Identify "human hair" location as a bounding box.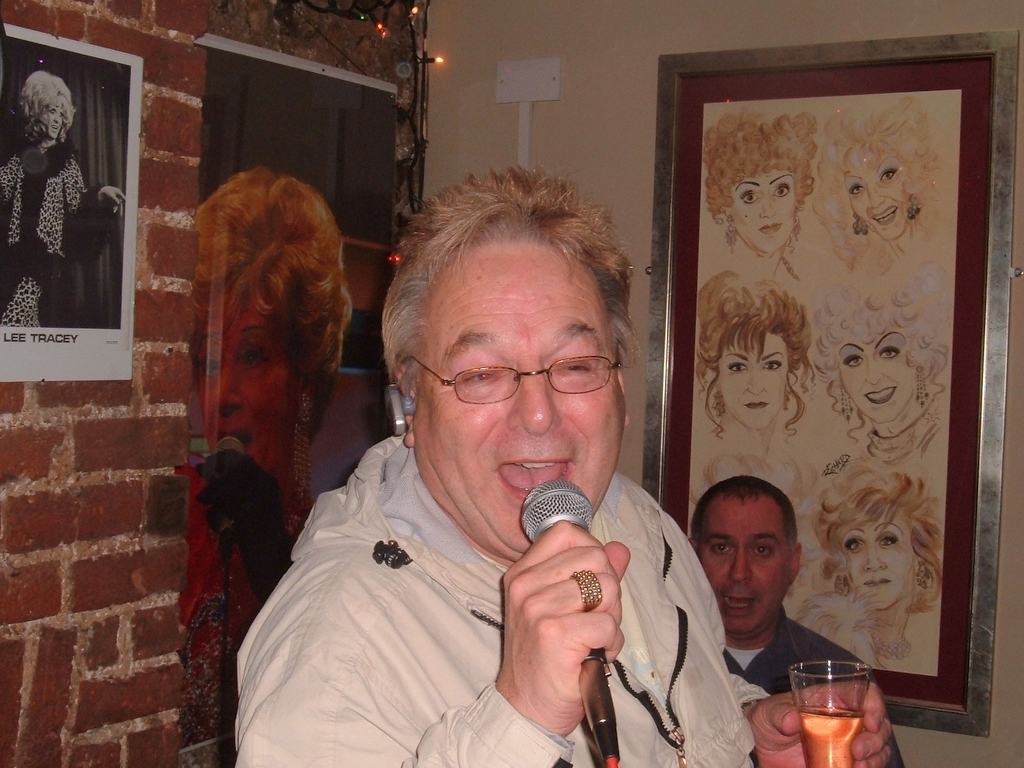
(x1=11, y1=68, x2=80, y2=149).
